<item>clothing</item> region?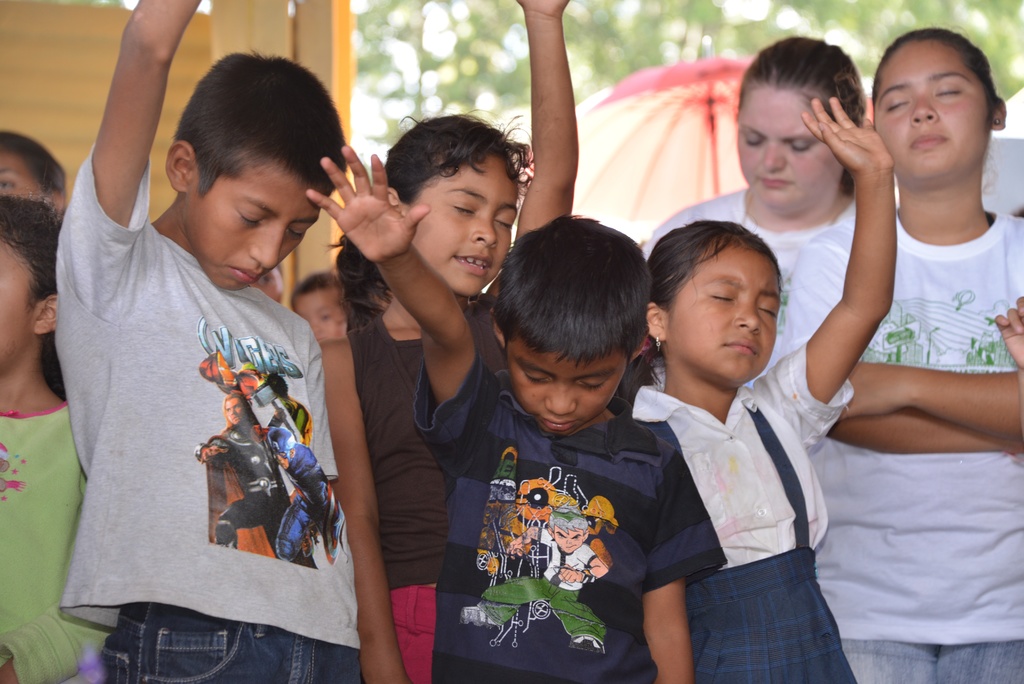
box=[838, 640, 1023, 682]
